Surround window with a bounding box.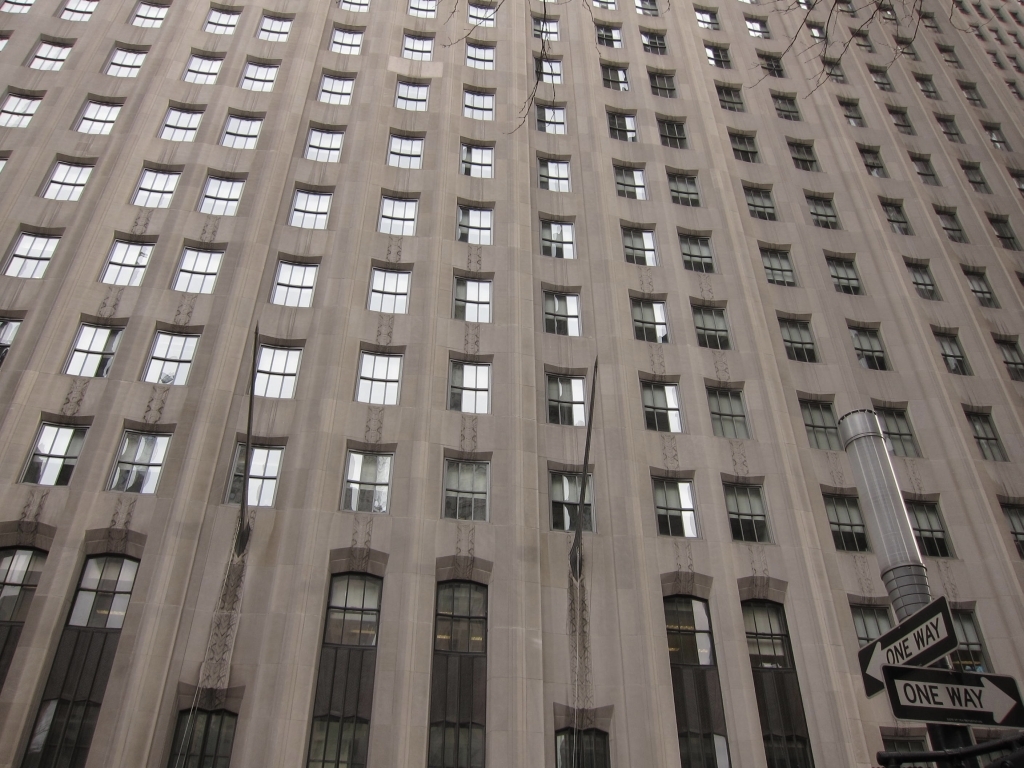
bbox(305, 128, 341, 160).
